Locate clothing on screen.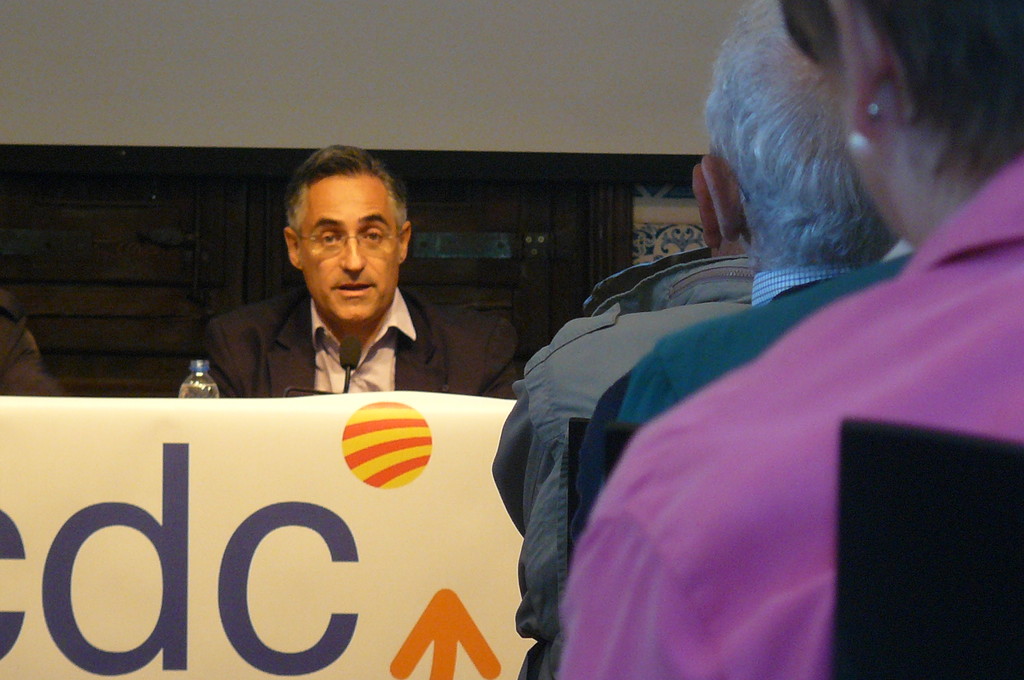
On screen at [198,287,515,405].
